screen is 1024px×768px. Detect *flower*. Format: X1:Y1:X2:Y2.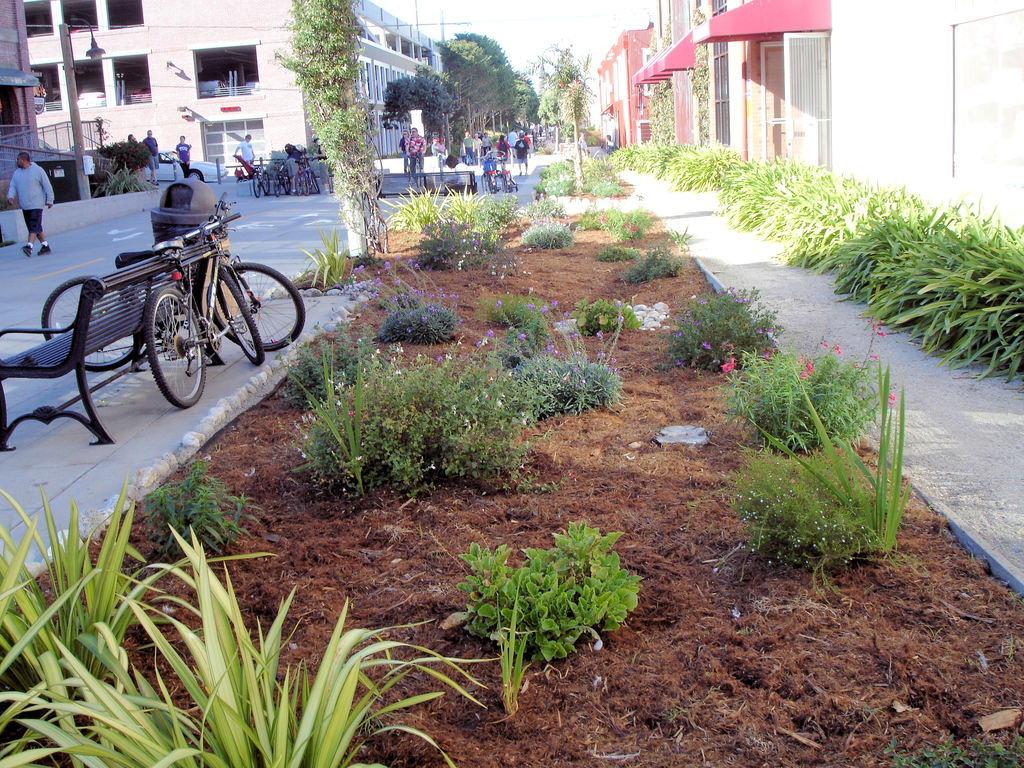
883:392:895:404.
